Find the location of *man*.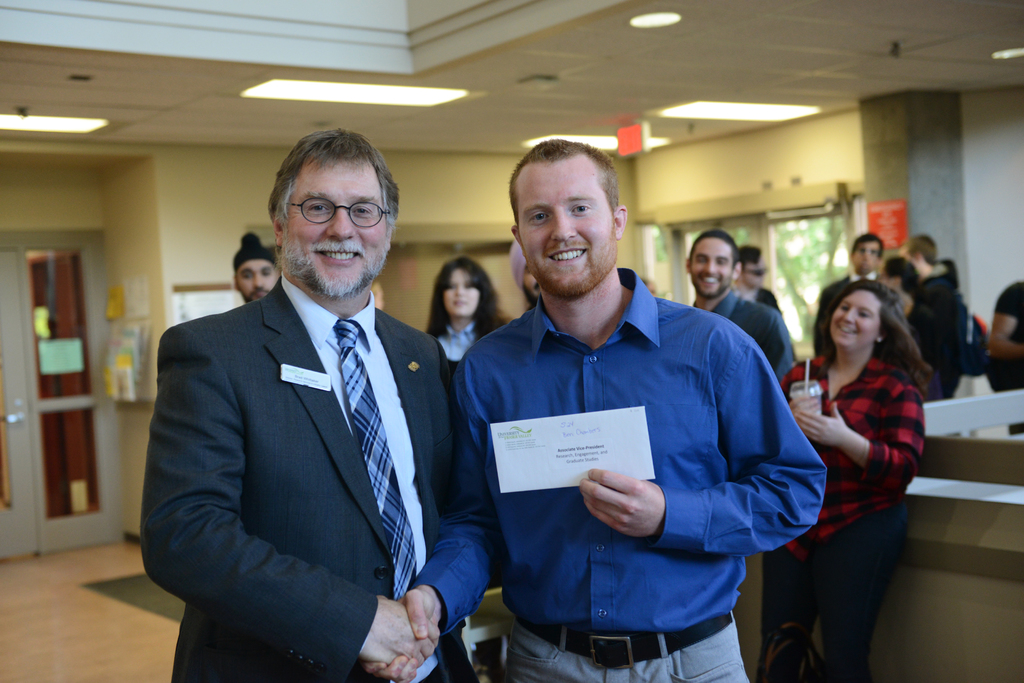
Location: bbox=[456, 134, 825, 682].
